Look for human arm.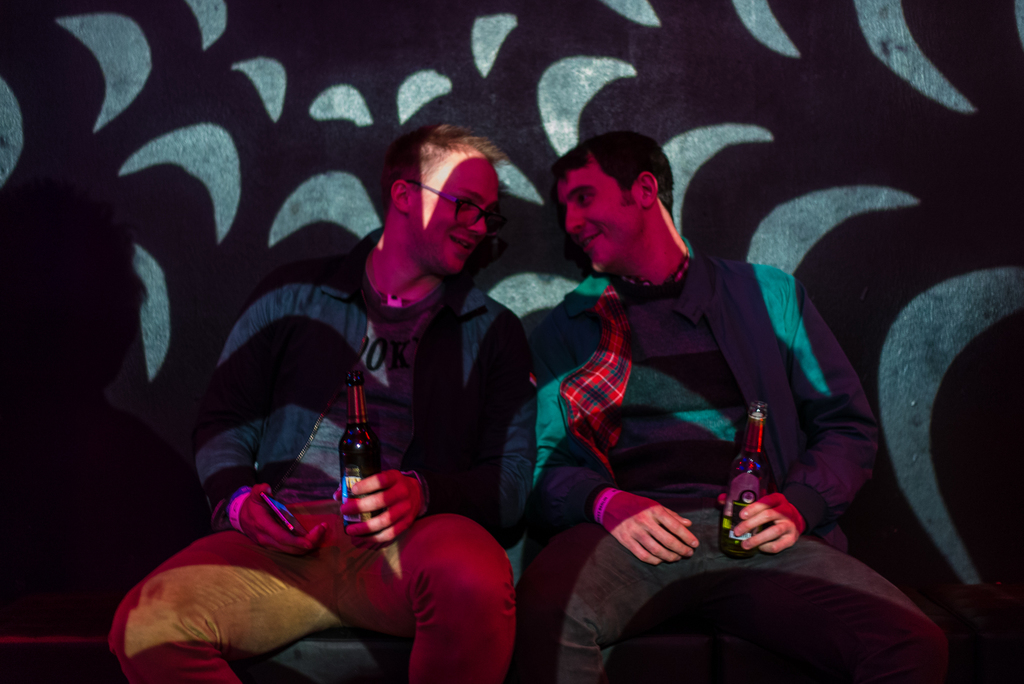
Found: detection(530, 316, 701, 572).
